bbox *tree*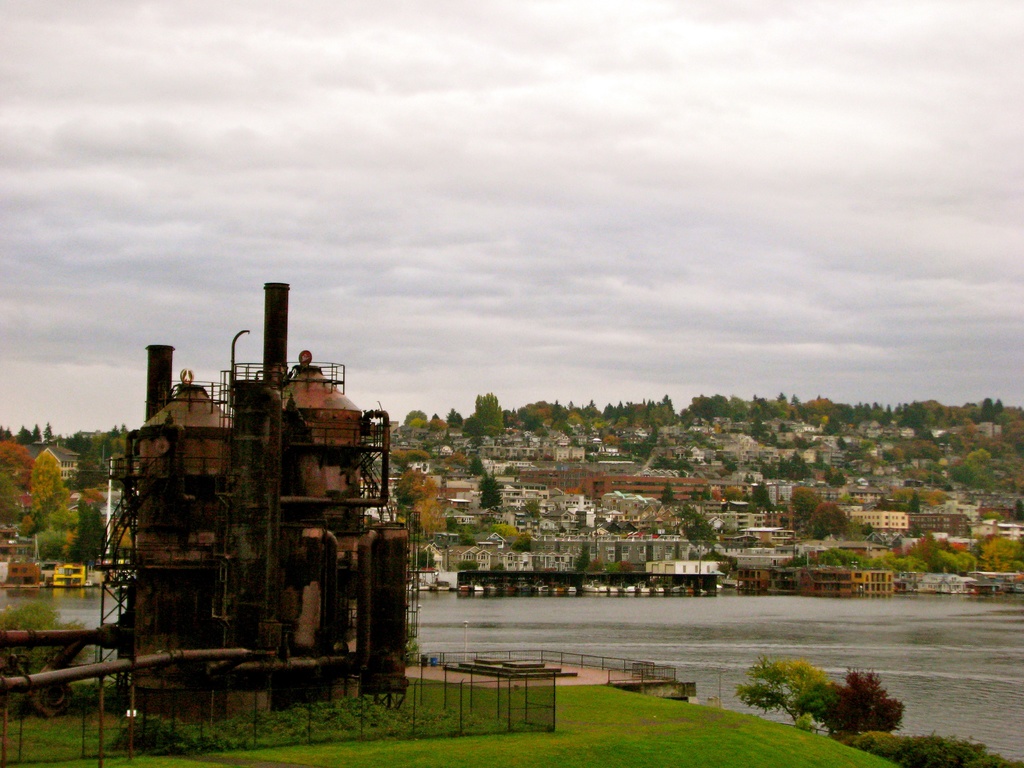
box=[684, 511, 721, 574]
